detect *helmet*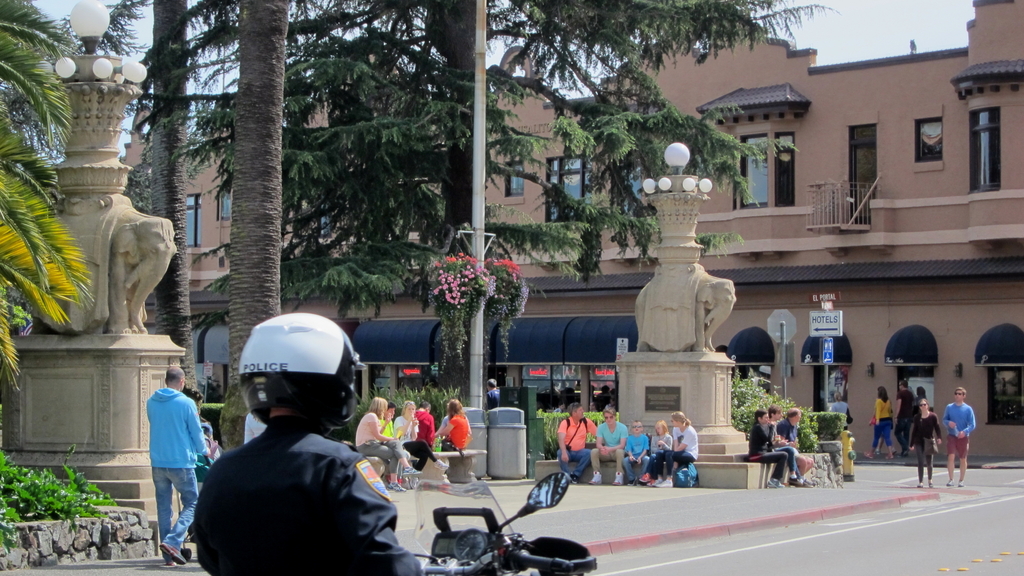
227,316,354,439
